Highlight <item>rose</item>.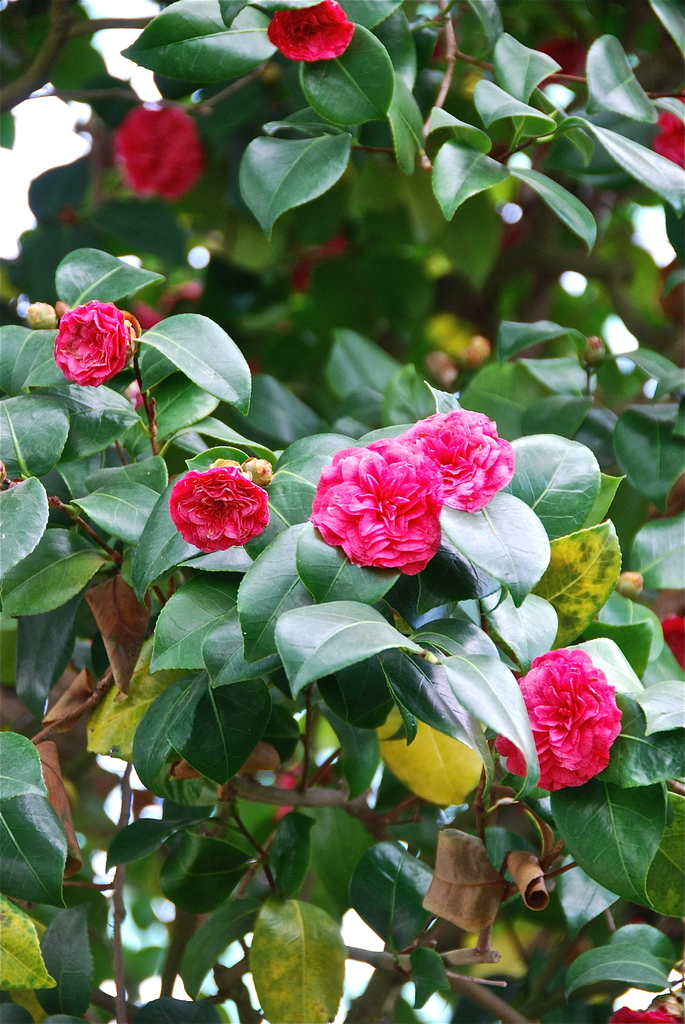
Highlighted region: <box>402,405,517,515</box>.
